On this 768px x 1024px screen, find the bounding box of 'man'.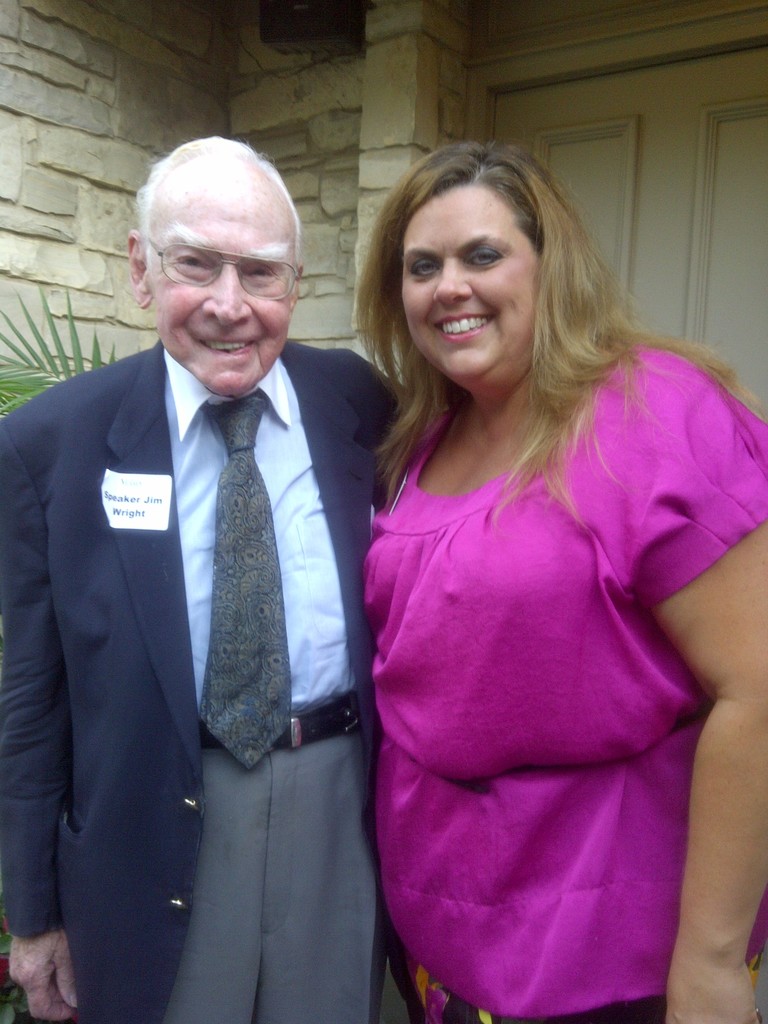
Bounding box: <box>15,143,416,1023</box>.
